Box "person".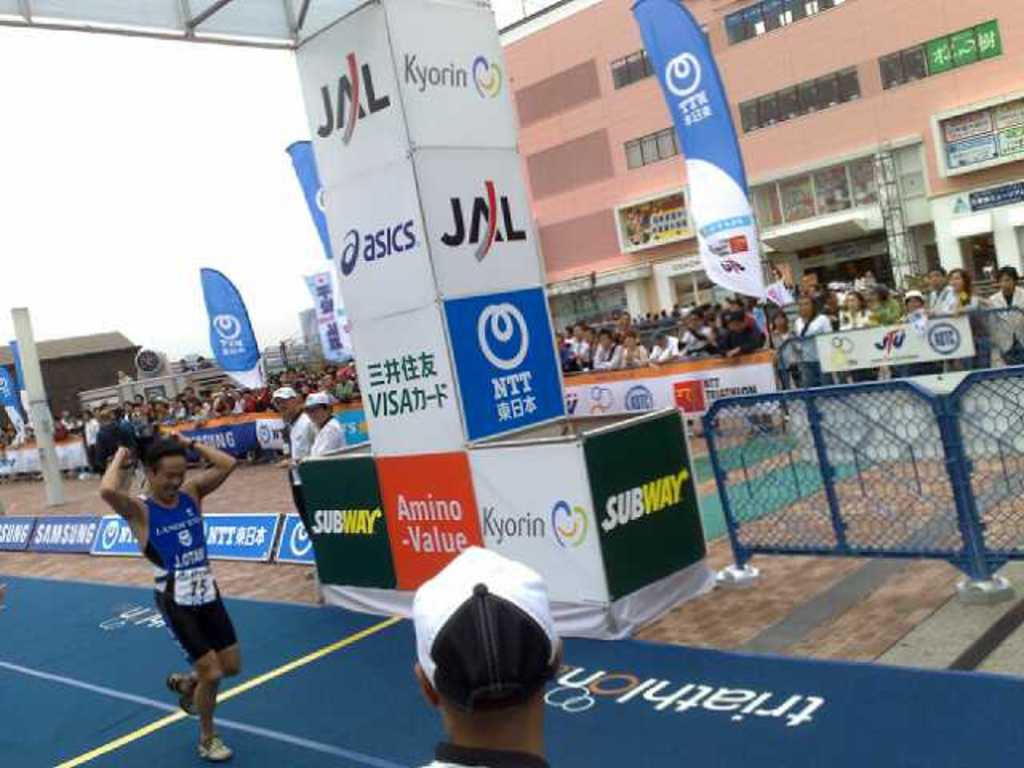
280 395 349 469.
